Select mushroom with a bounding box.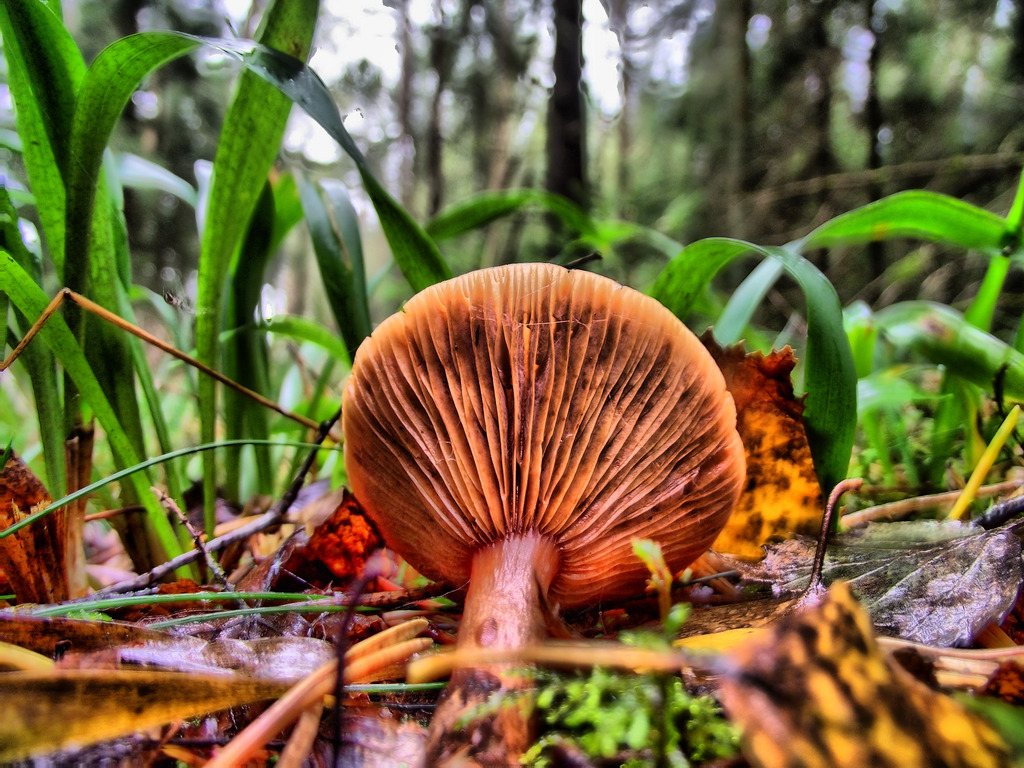
344, 262, 745, 767.
